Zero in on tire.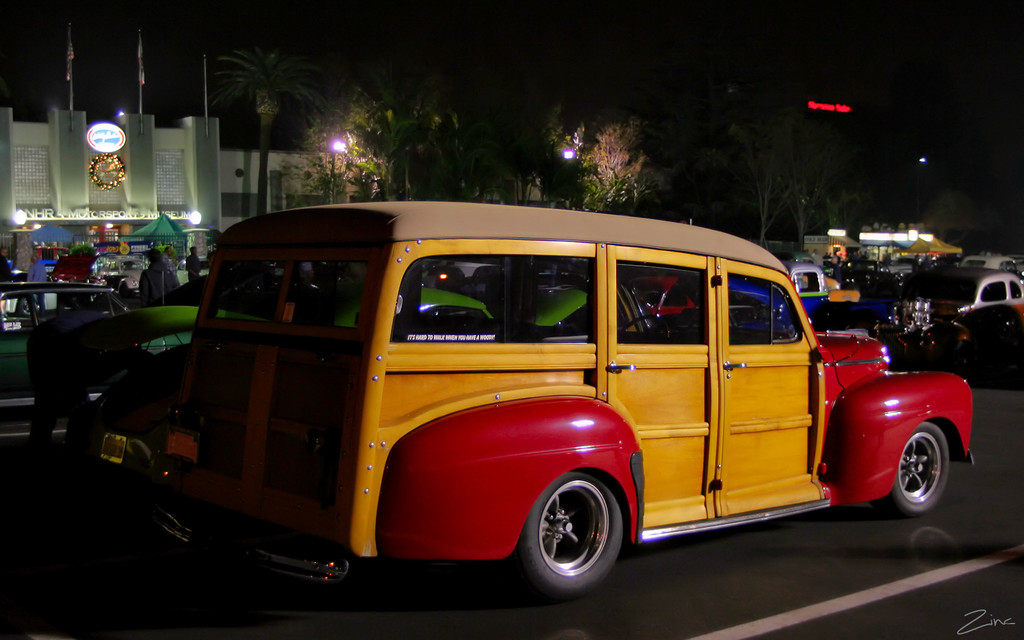
Zeroed in: <region>890, 422, 950, 509</region>.
